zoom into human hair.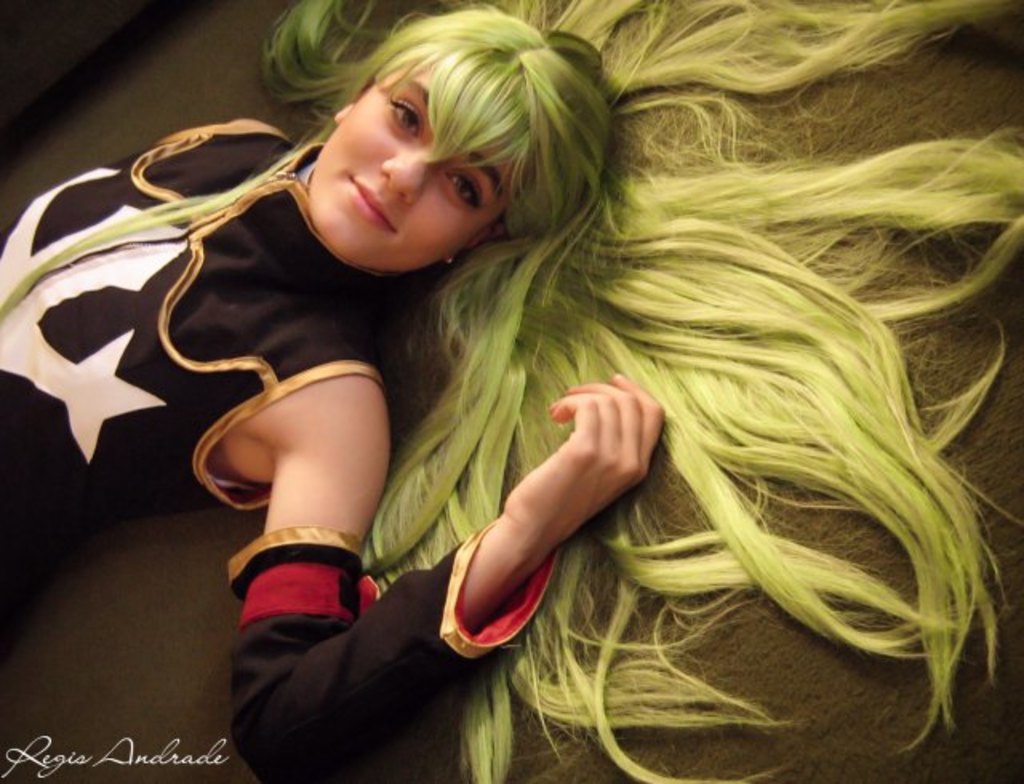
Zoom target: 120:43:986:760.
